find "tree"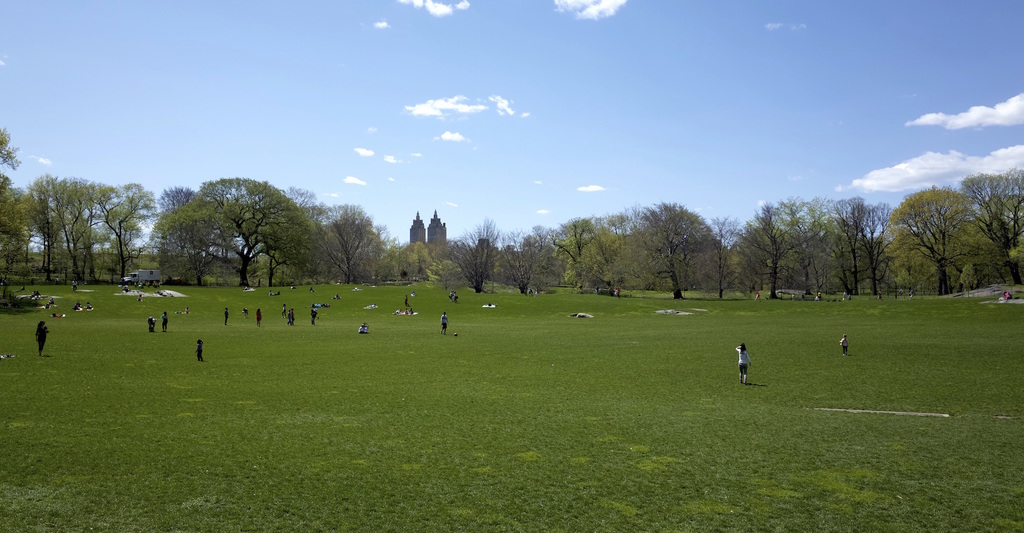
547/203/599/288
